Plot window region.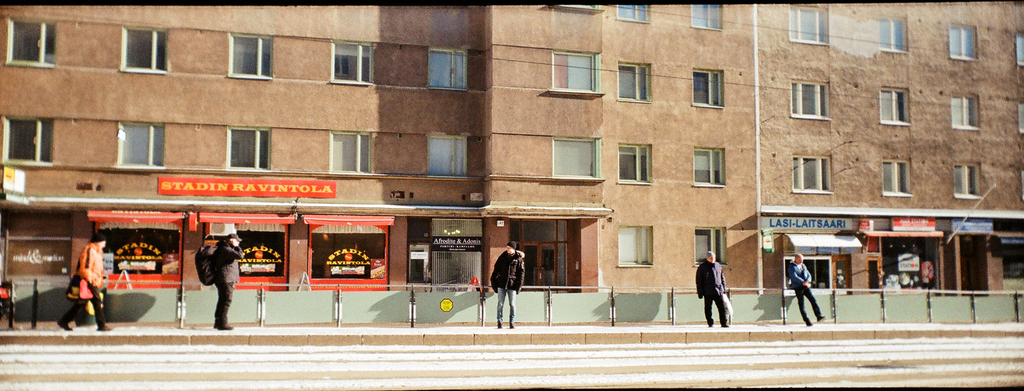
Plotted at 426, 135, 470, 176.
